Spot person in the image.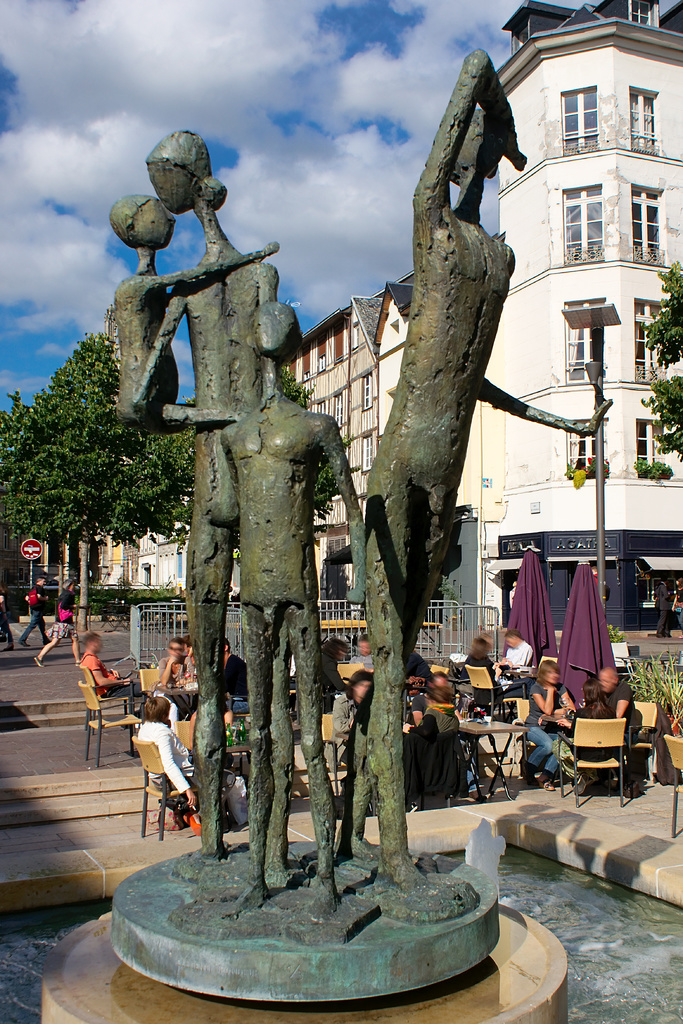
person found at [x1=138, y1=688, x2=202, y2=829].
